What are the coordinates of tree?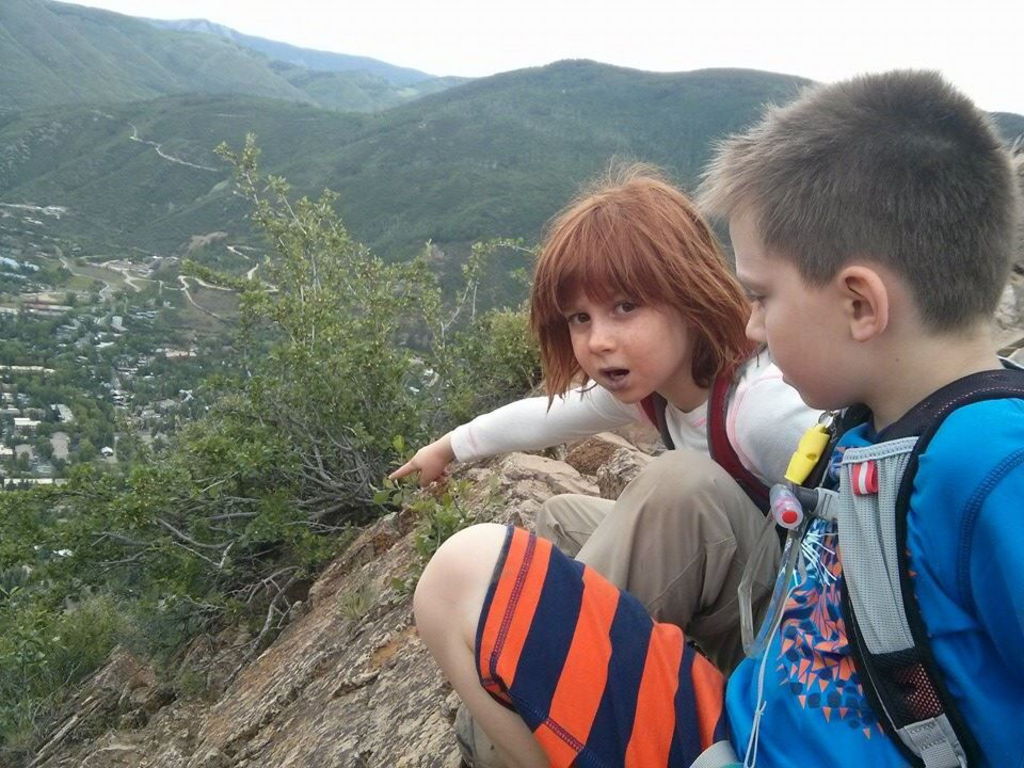
region(0, 129, 541, 714).
